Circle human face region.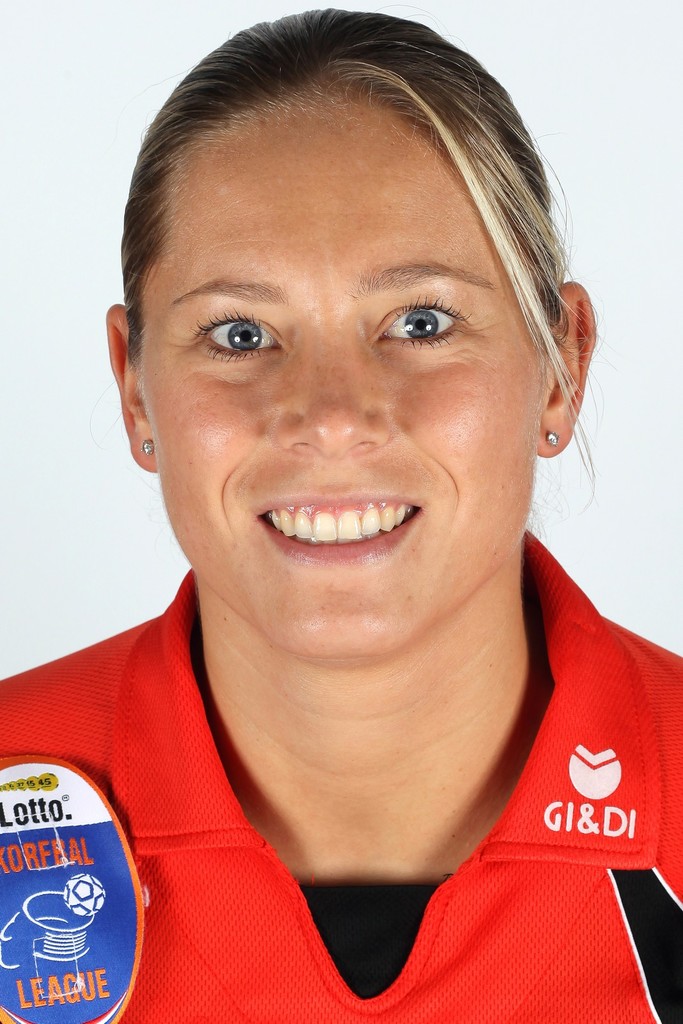
Region: x1=134, y1=95, x2=547, y2=657.
